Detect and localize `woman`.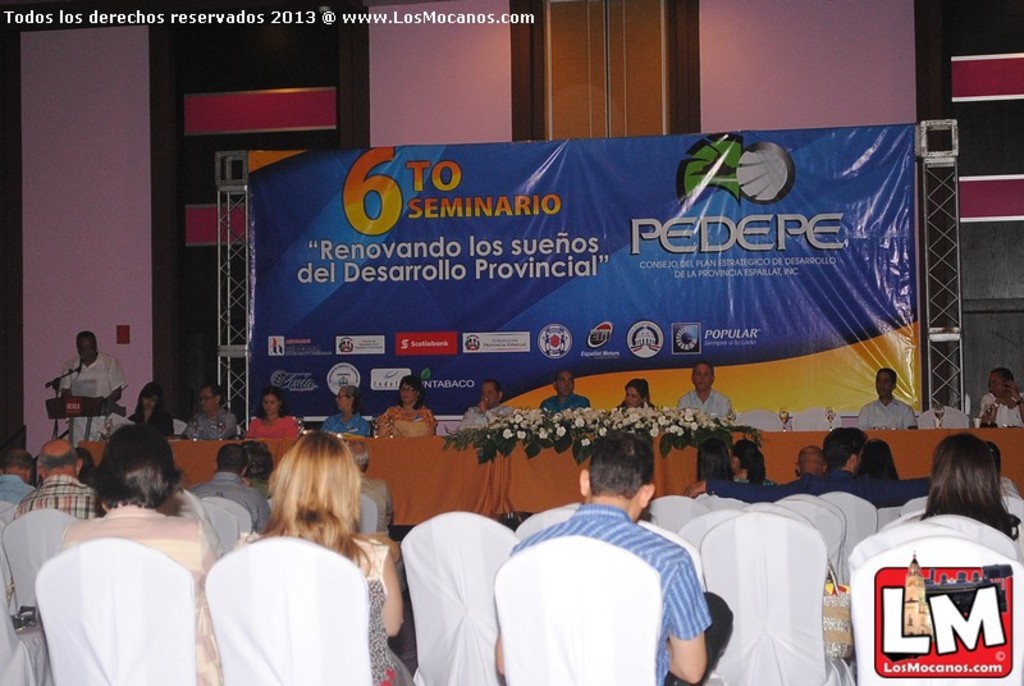
Localized at rect(690, 439, 730, 483).
